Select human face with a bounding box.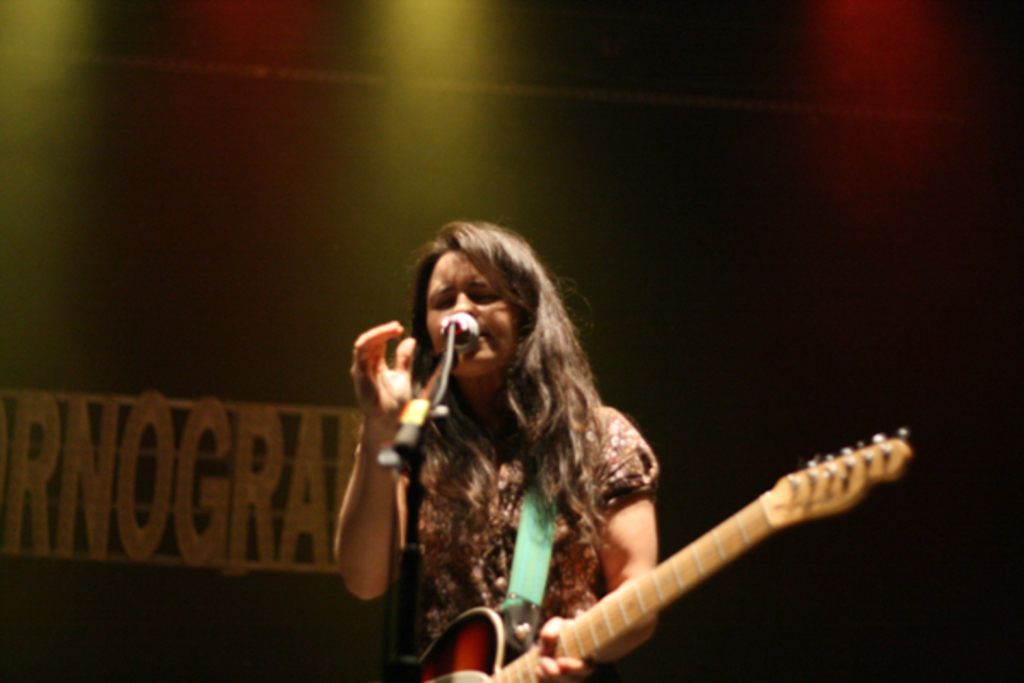
BBox(420, 241, 515, 372).
